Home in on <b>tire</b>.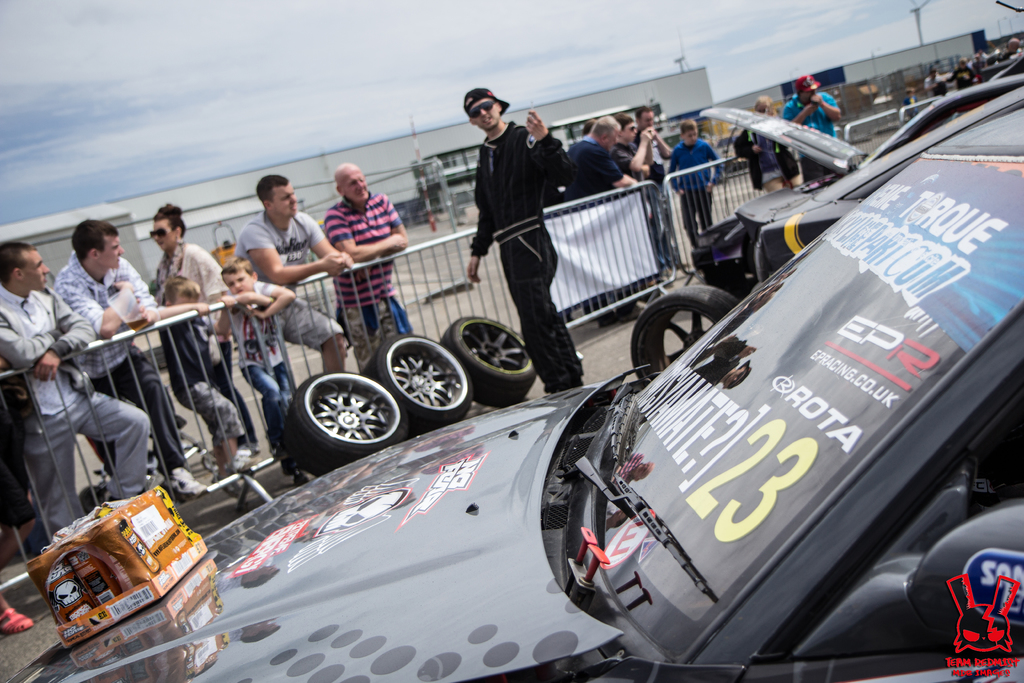
Homed in at (x1=353, y1=334, x2=471, y2=427).
